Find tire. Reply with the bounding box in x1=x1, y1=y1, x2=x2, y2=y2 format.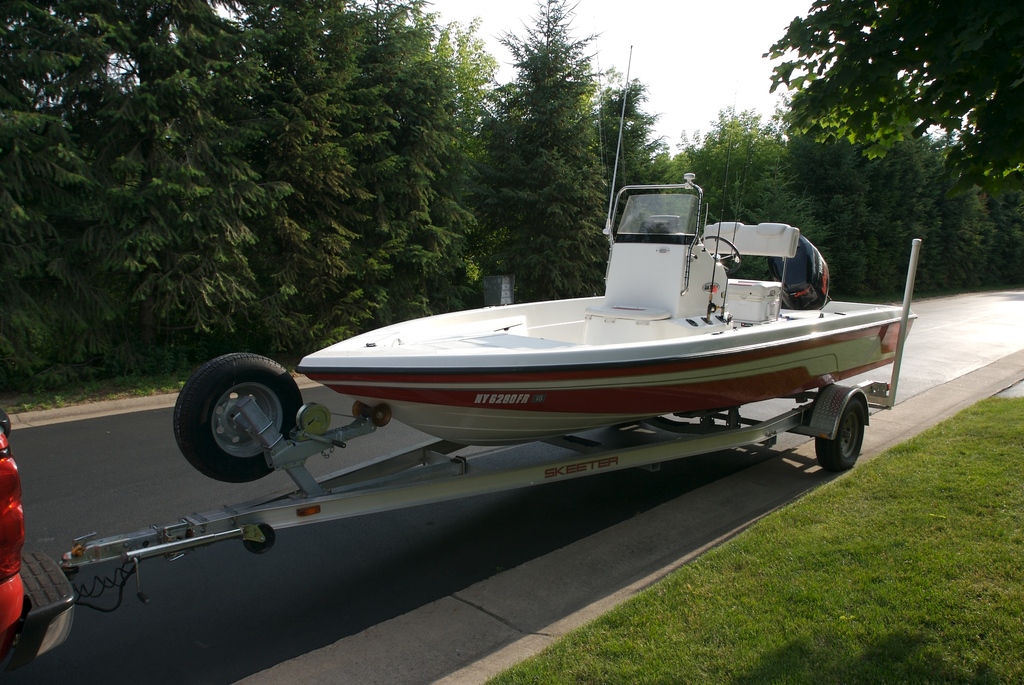
x1=180, y1=358, x2=296, y2=481.
